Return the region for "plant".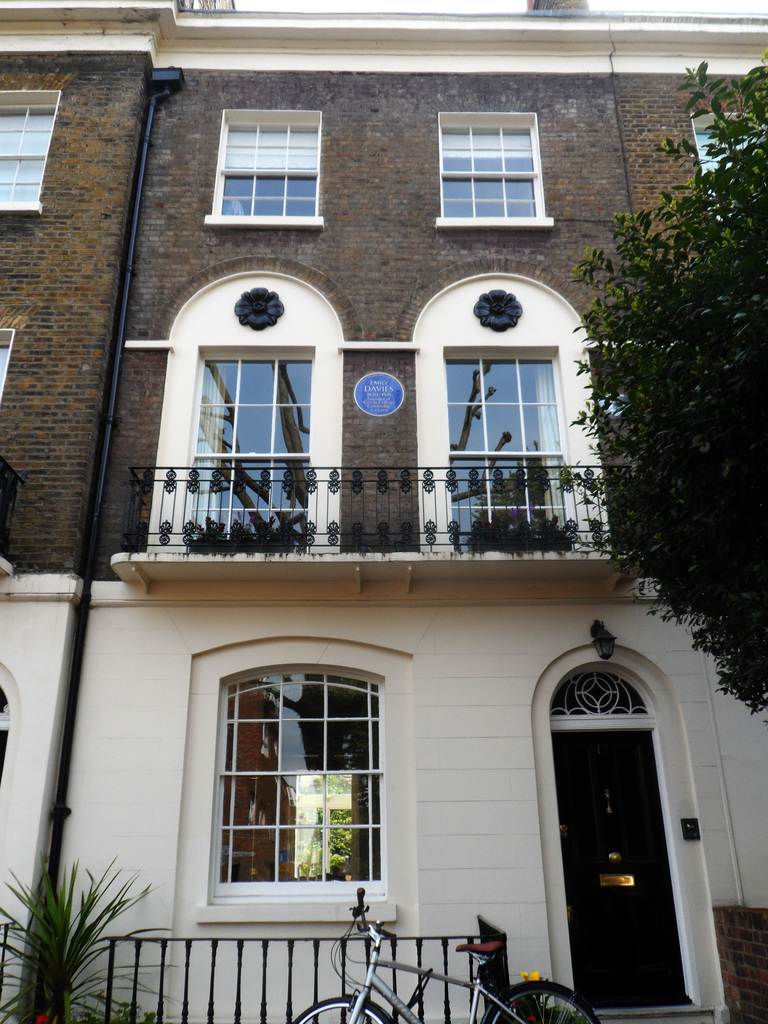
[0,844,168,1023].
